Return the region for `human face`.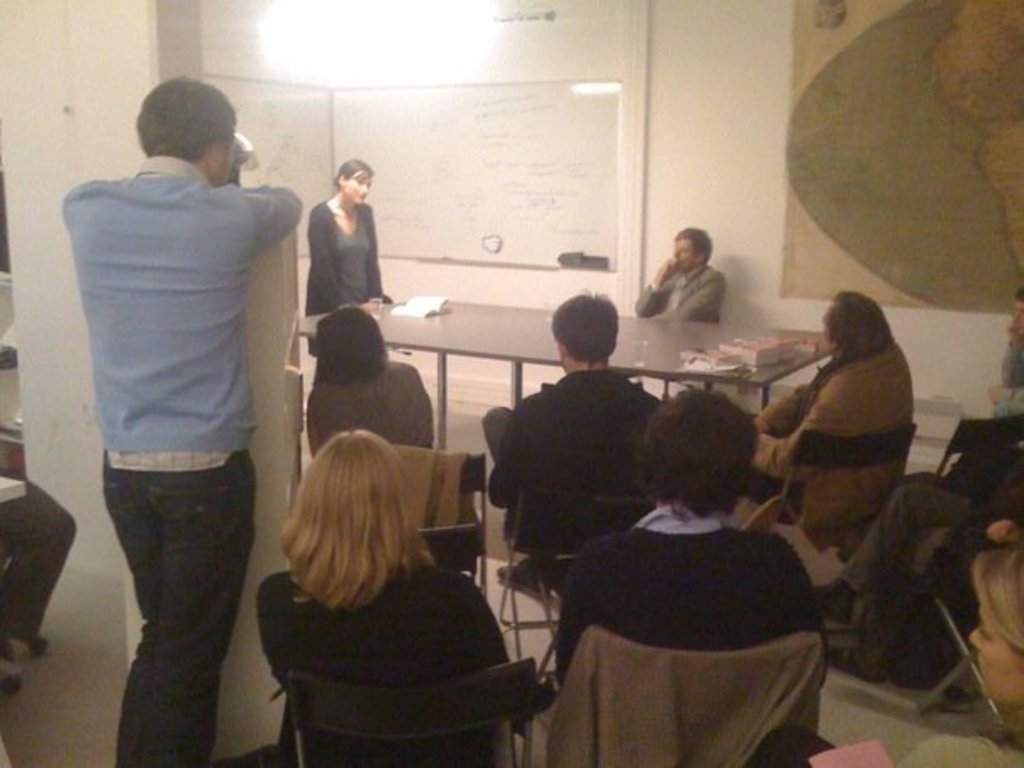
<region>1005, 288, 1022, 361</region>.
